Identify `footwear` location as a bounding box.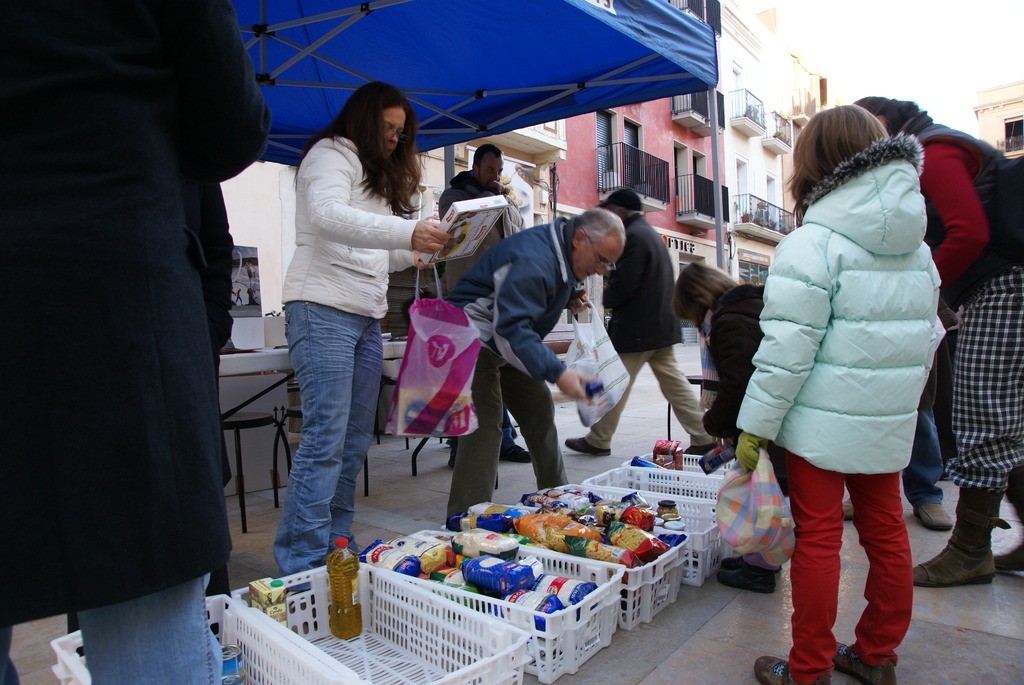
[832, 643, 899, 684].
